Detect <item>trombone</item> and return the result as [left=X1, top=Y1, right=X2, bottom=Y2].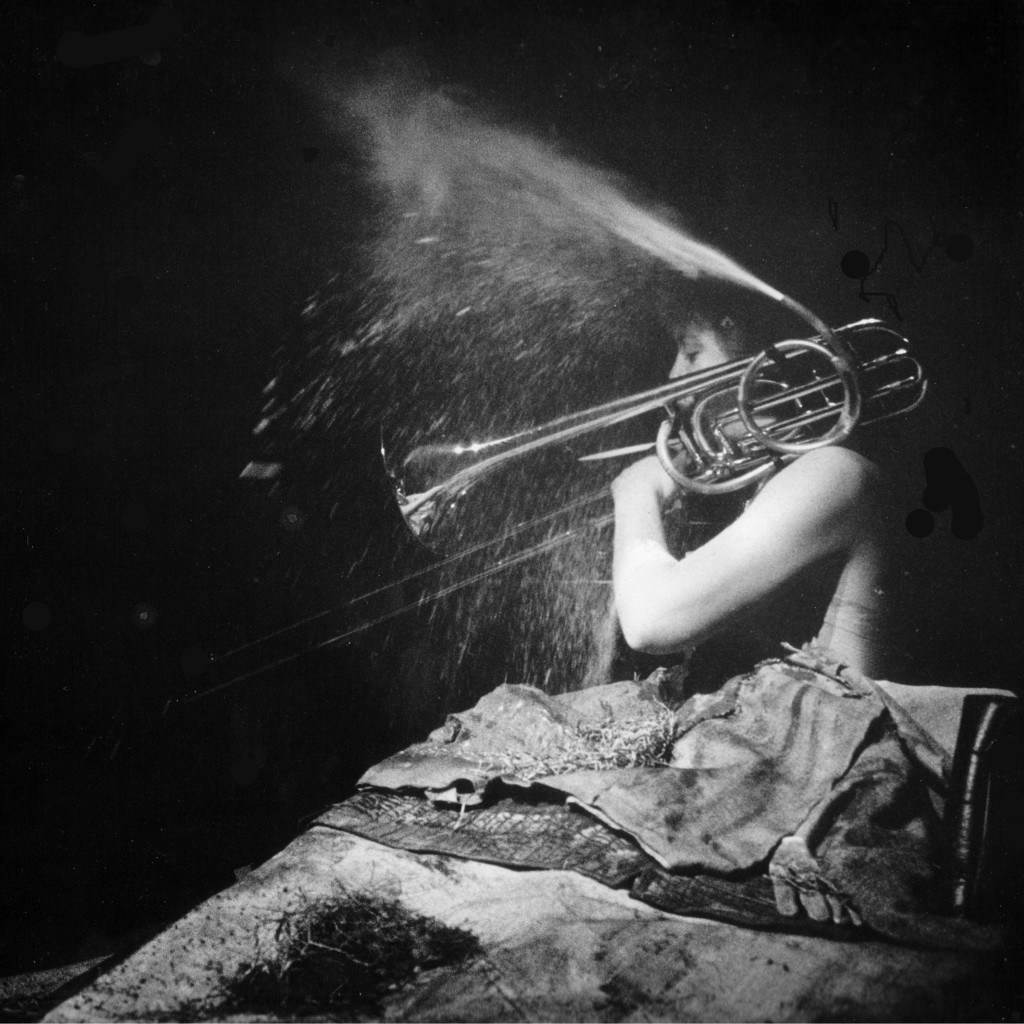
[left=195, top=298, right=934, bottom=700].
